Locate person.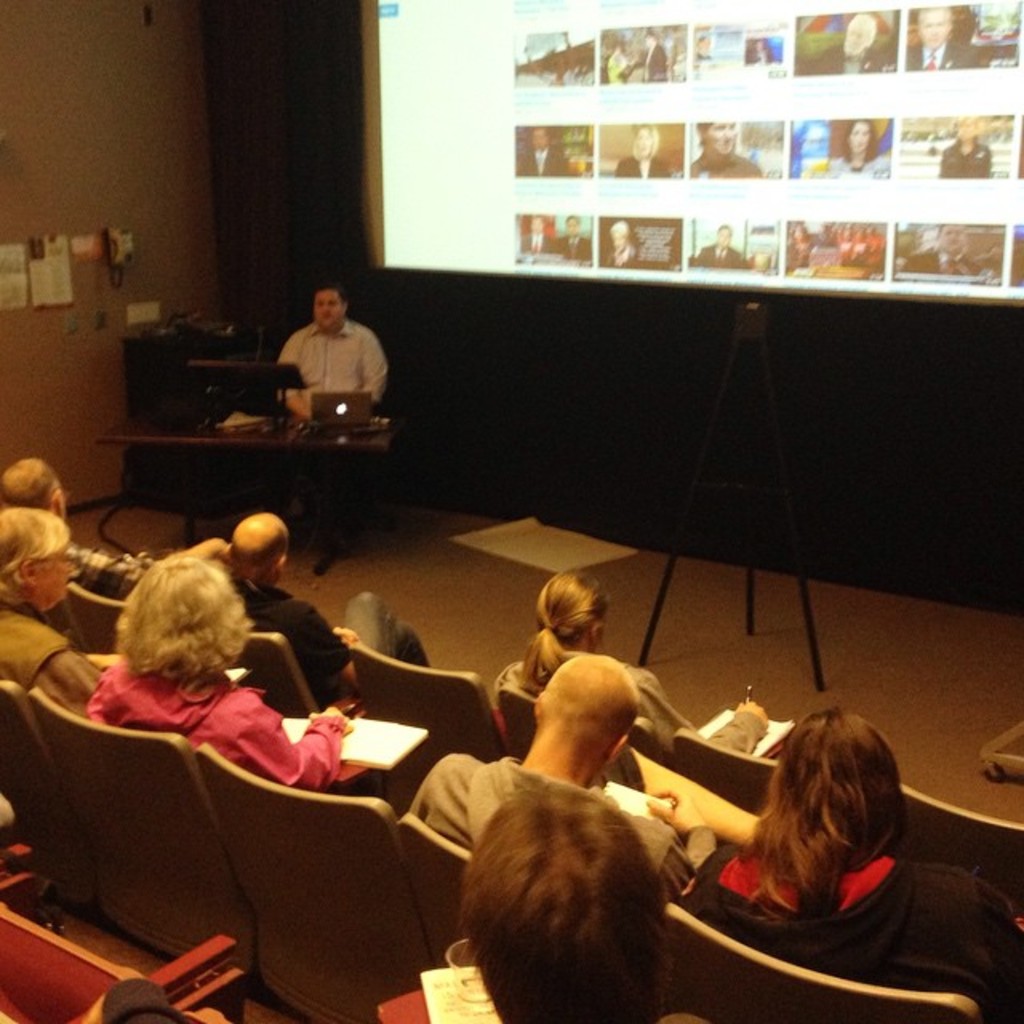
Bounding box: locate(520, 213, 552, 256).
